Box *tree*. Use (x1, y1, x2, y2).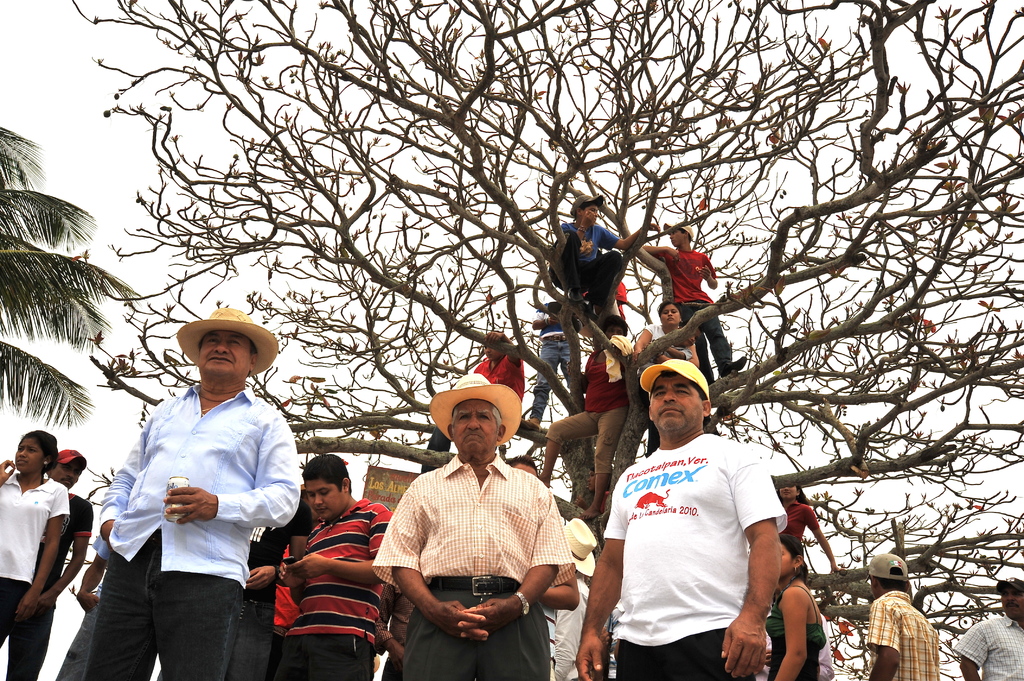
(0, 126, 139, 432).
